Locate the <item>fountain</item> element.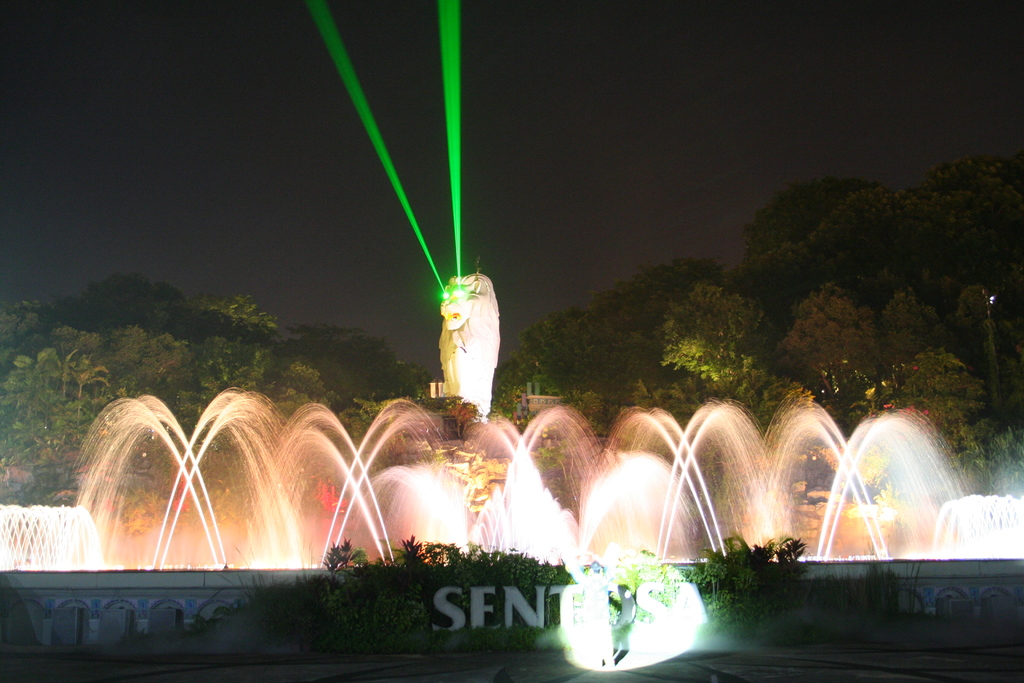
Element bbox: {"x1": 0, "y1": 386, "x2": 1020, "y2": 577}.
